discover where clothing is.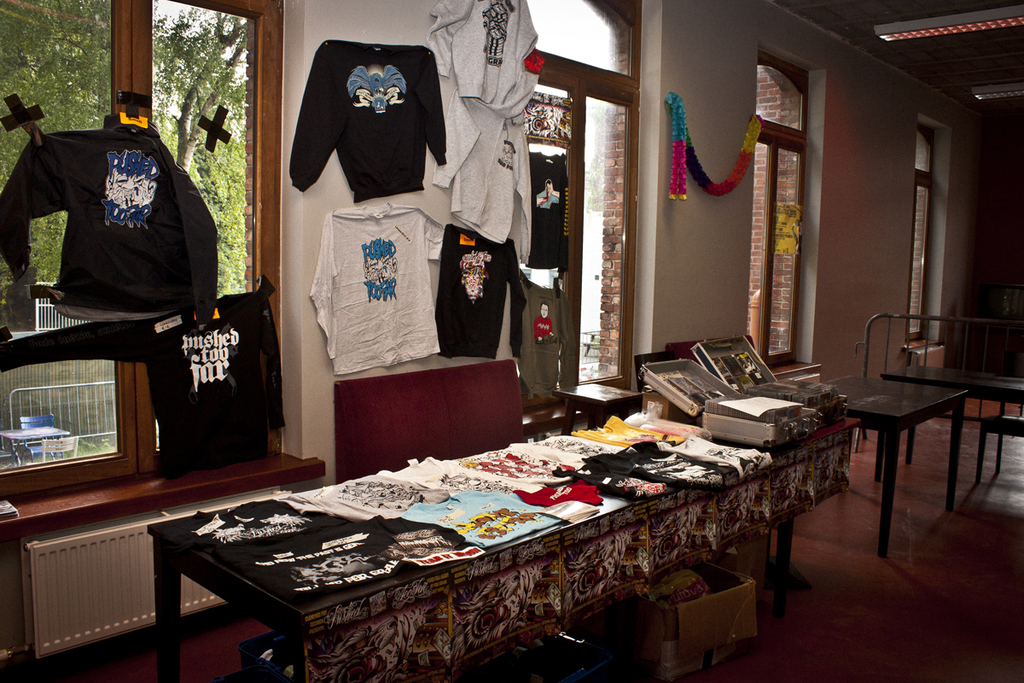
Discovered at {"left": 293, "top": 26, "right": 444, "bottom": 221}.
